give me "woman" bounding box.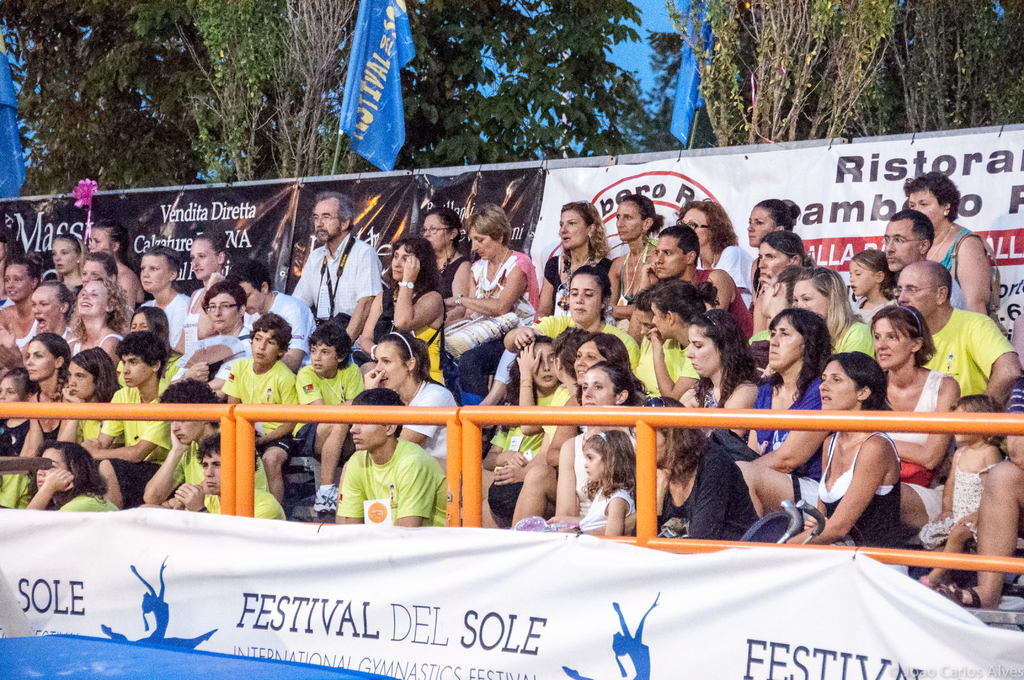
792, 348, 902, 545.
